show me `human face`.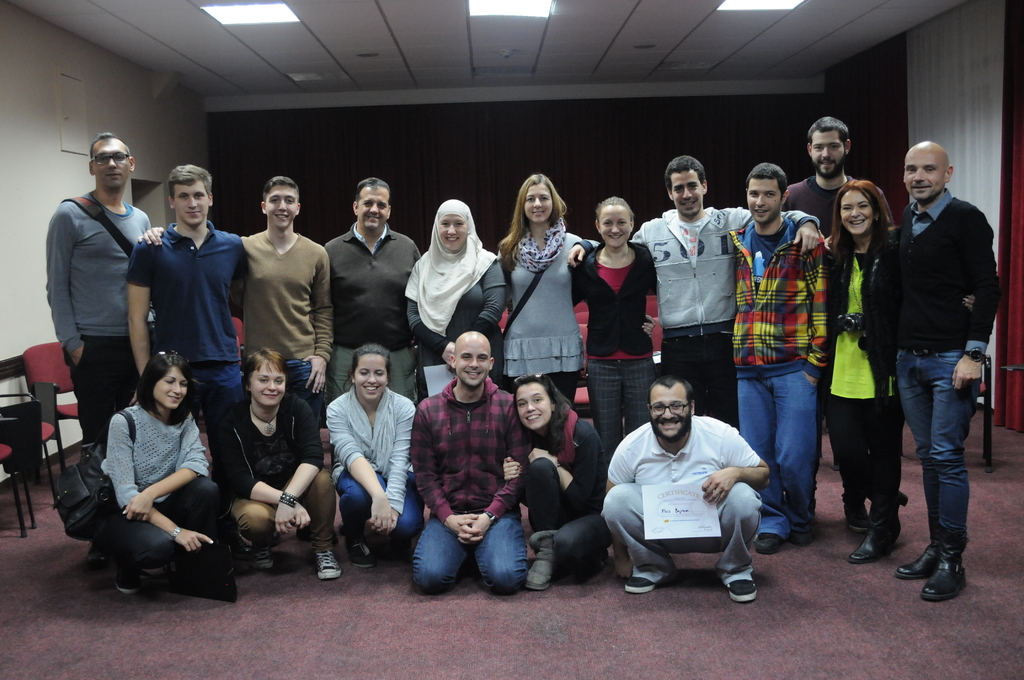
`human face` is here: (438, 213, 466, 249).
